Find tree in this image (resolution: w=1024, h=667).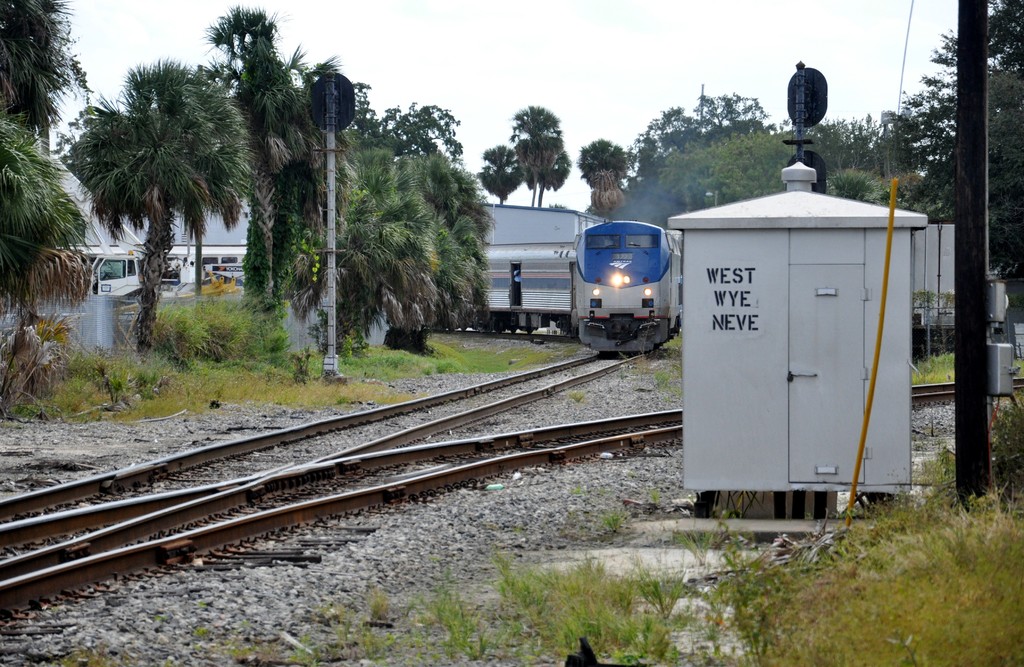
x1=630 y1=98 x2=813 y2=183.
